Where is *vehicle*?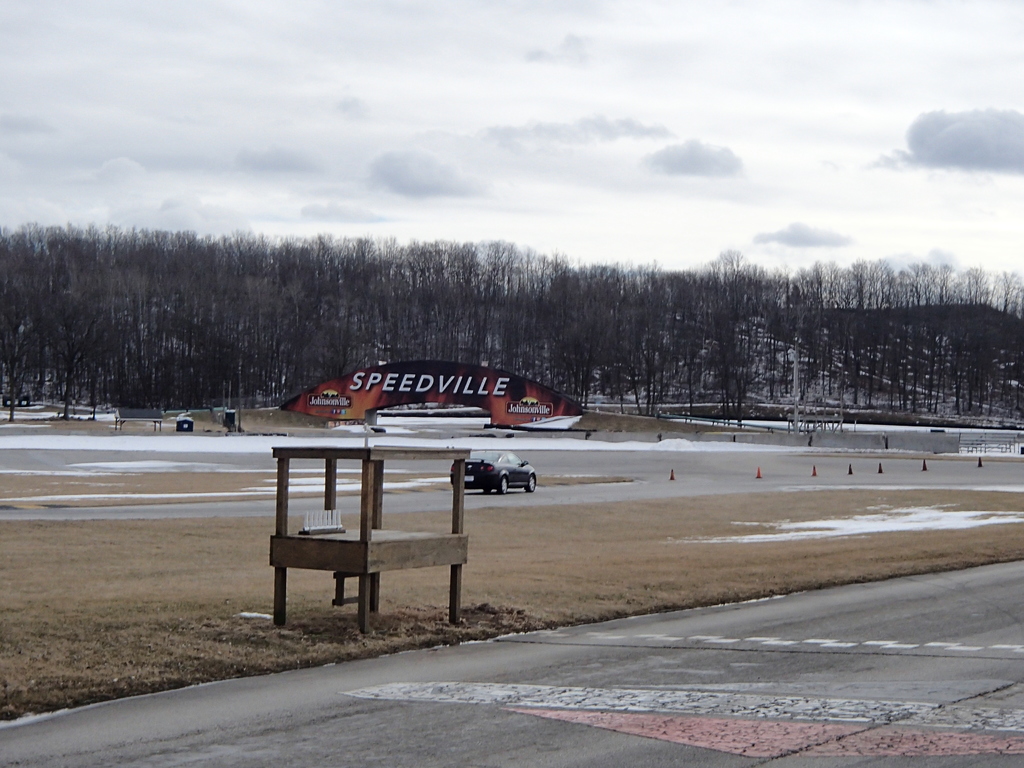
crop(452, 452, 540, 491).
